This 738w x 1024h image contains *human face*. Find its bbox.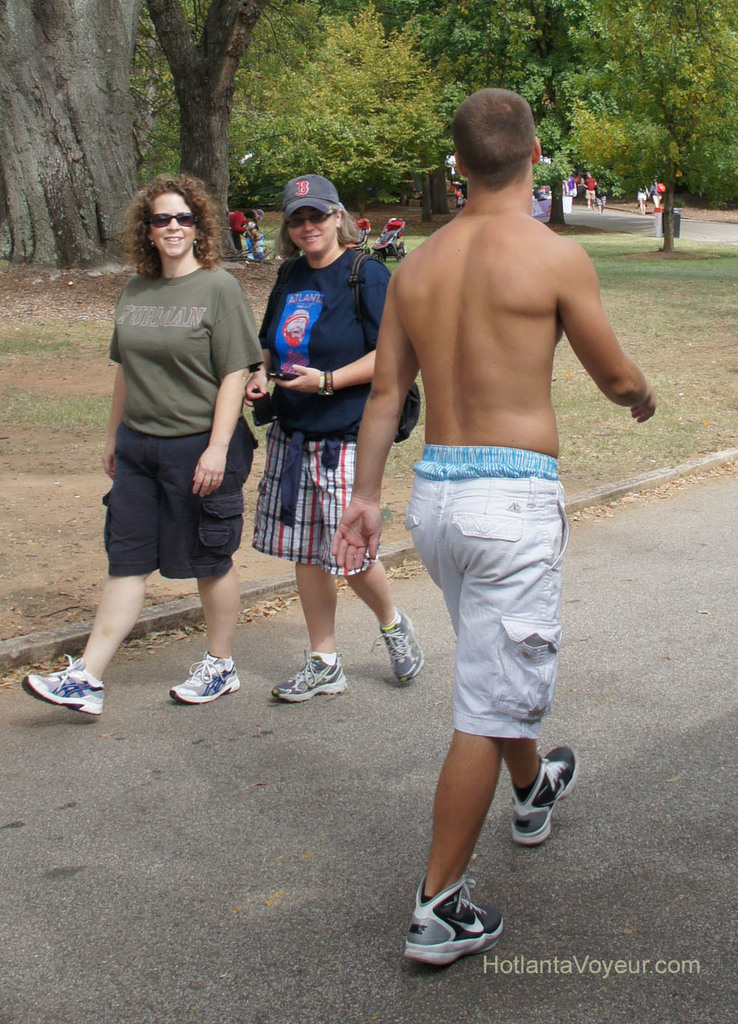
bbox=(150, 184, 199, 256).
